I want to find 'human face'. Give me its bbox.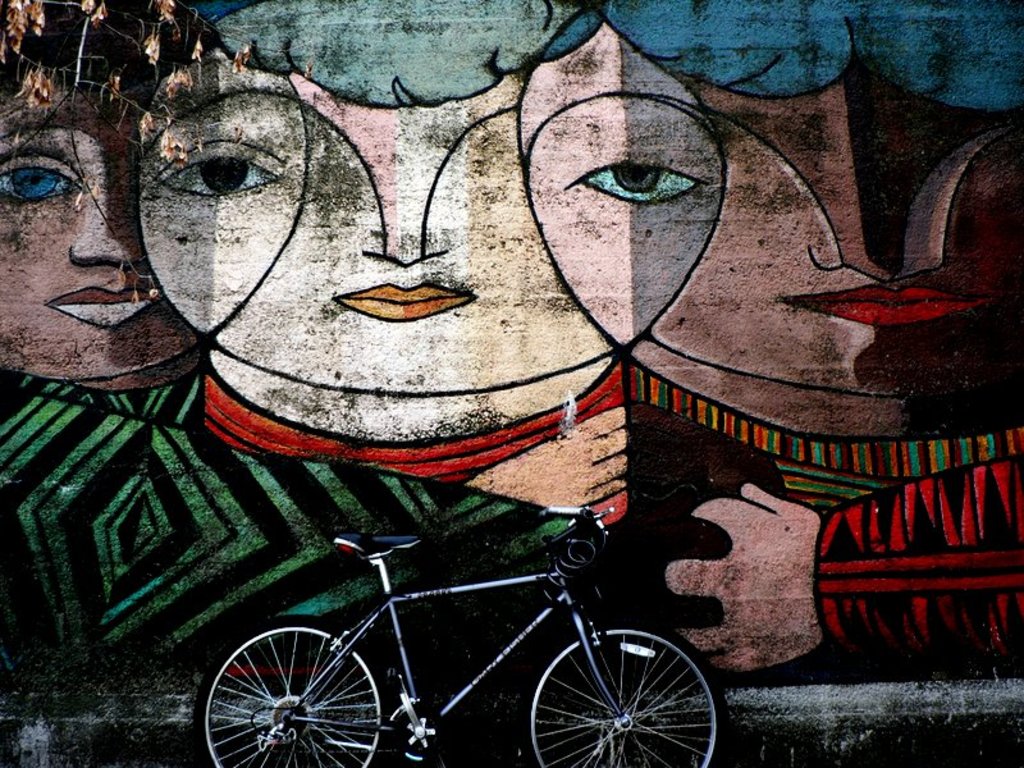
138, 24, 726, 392.
